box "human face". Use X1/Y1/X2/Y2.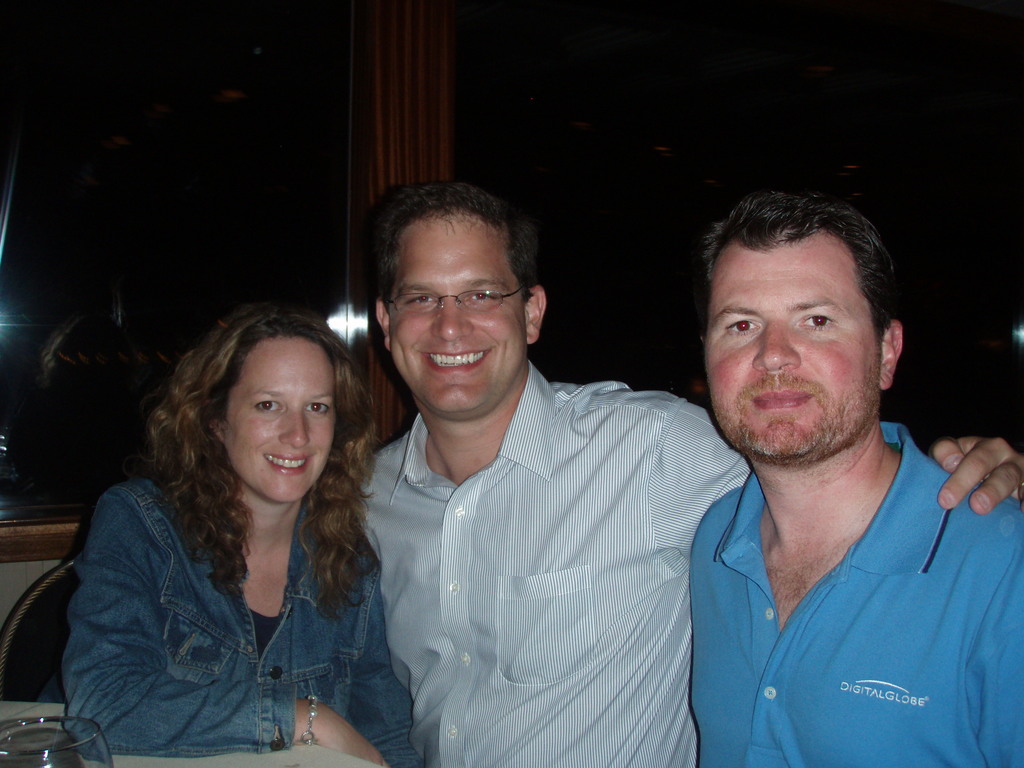
392/218/524/408.
